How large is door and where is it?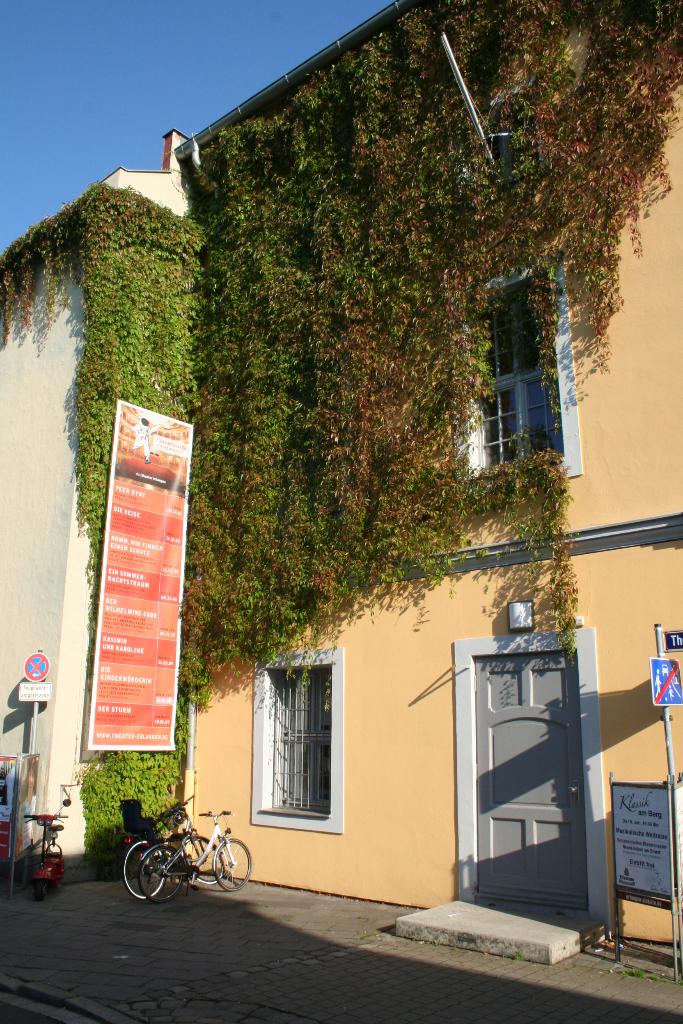
Bounding box: bbox(459, 636, 598, 914).
